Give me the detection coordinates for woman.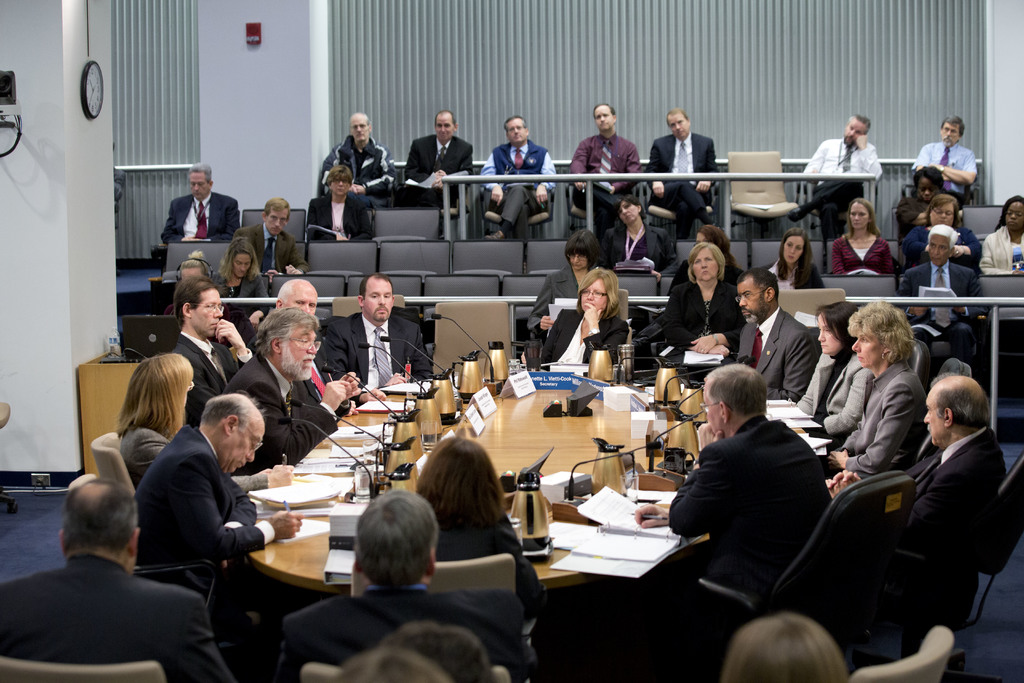
[left=899, top=167, right=961, bottom=236].
